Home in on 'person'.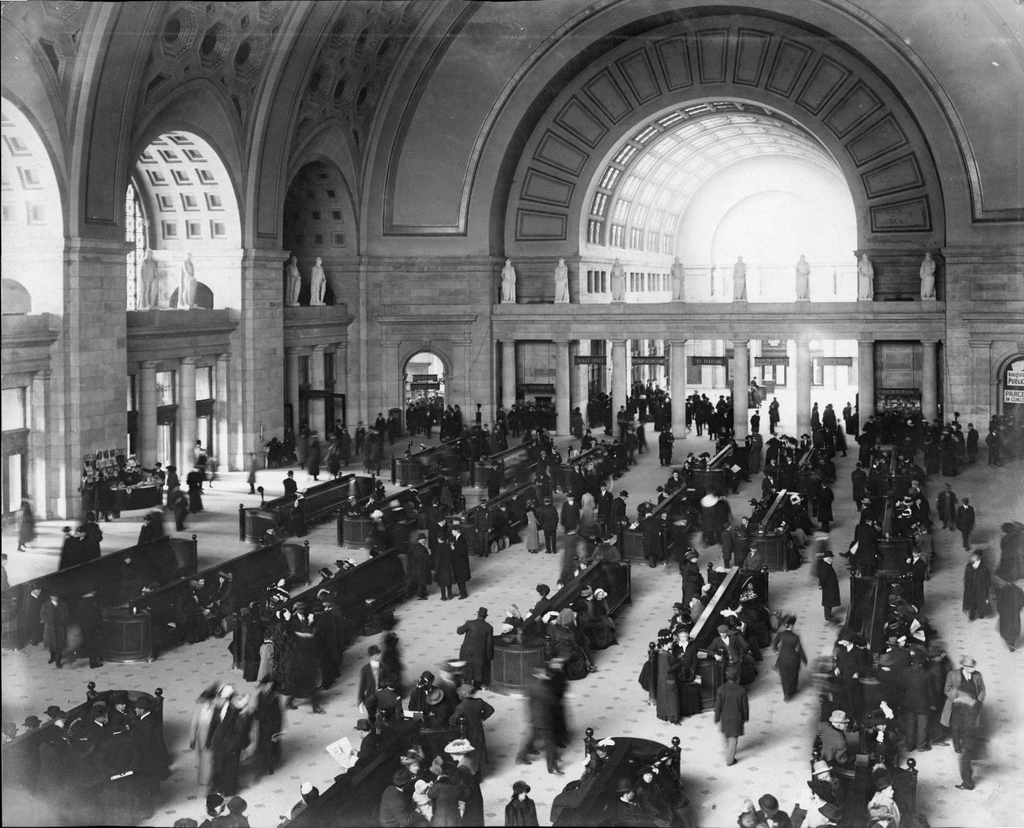
Homed in at 718 586 764 660.
